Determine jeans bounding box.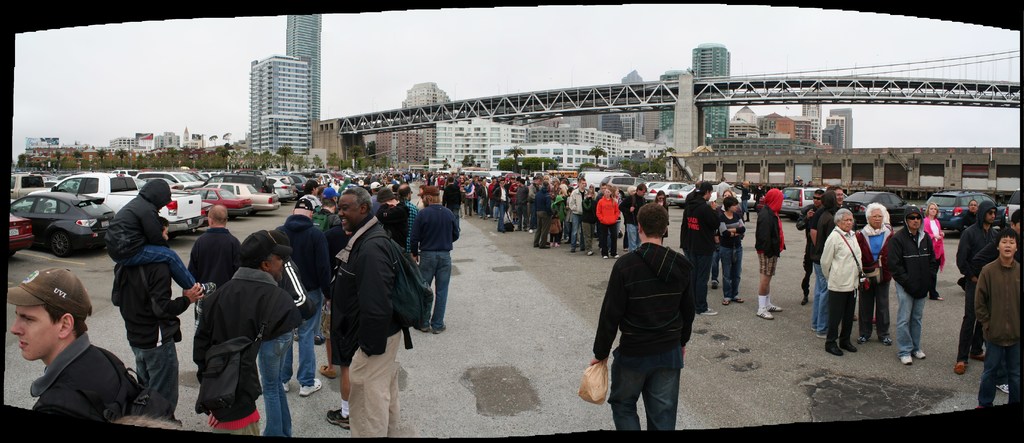
Determined: 718, 245, 743, 305.
